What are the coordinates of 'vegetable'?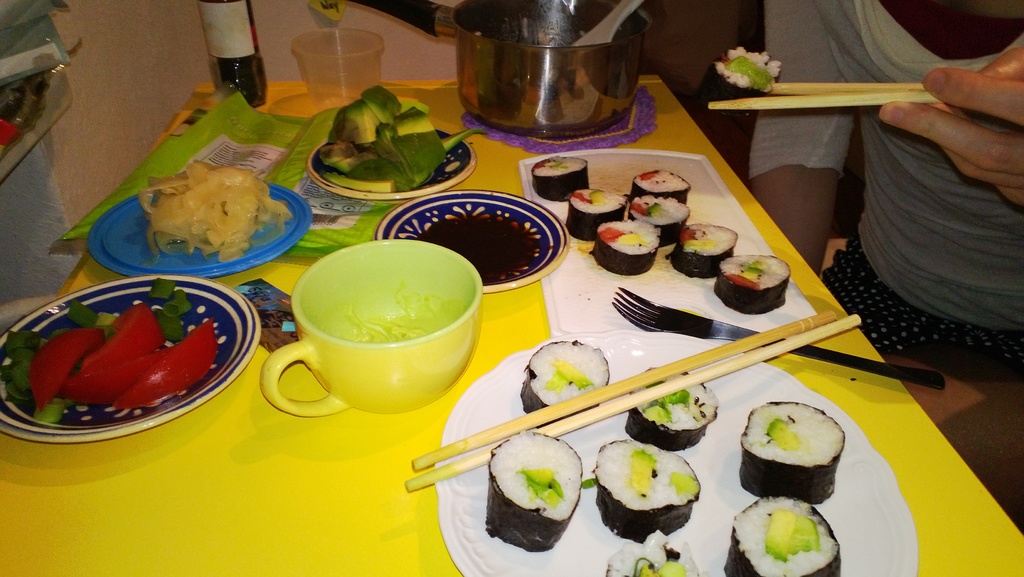
x1=644 y1=378 x2=682 y2=423.
